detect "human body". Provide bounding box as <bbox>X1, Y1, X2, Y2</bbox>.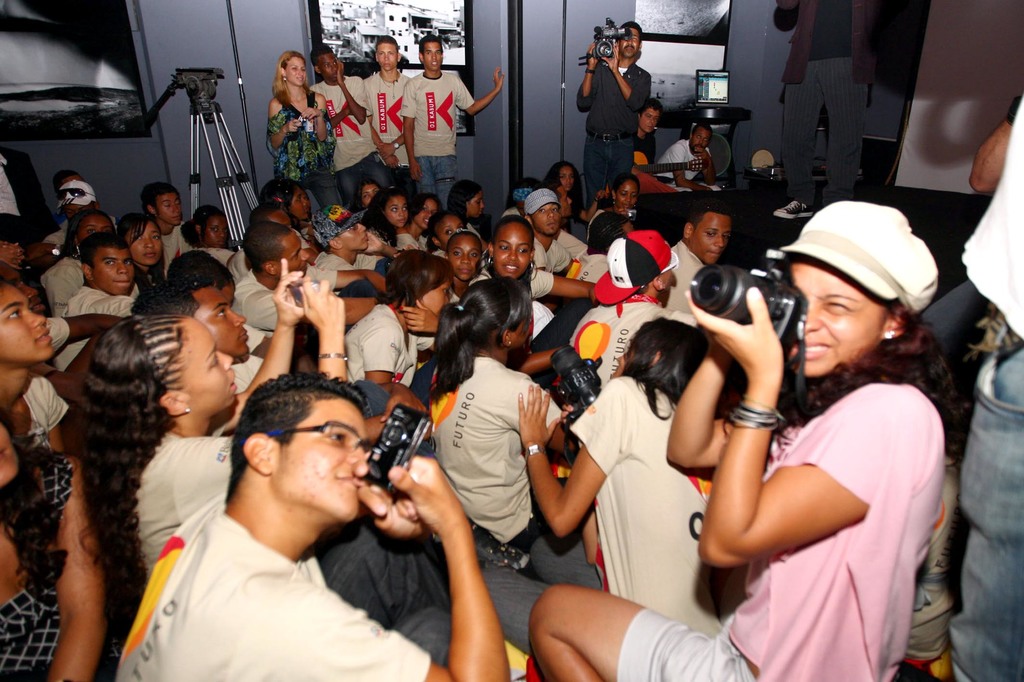
<bbox>253, 208, 294, 223</bbox>.
